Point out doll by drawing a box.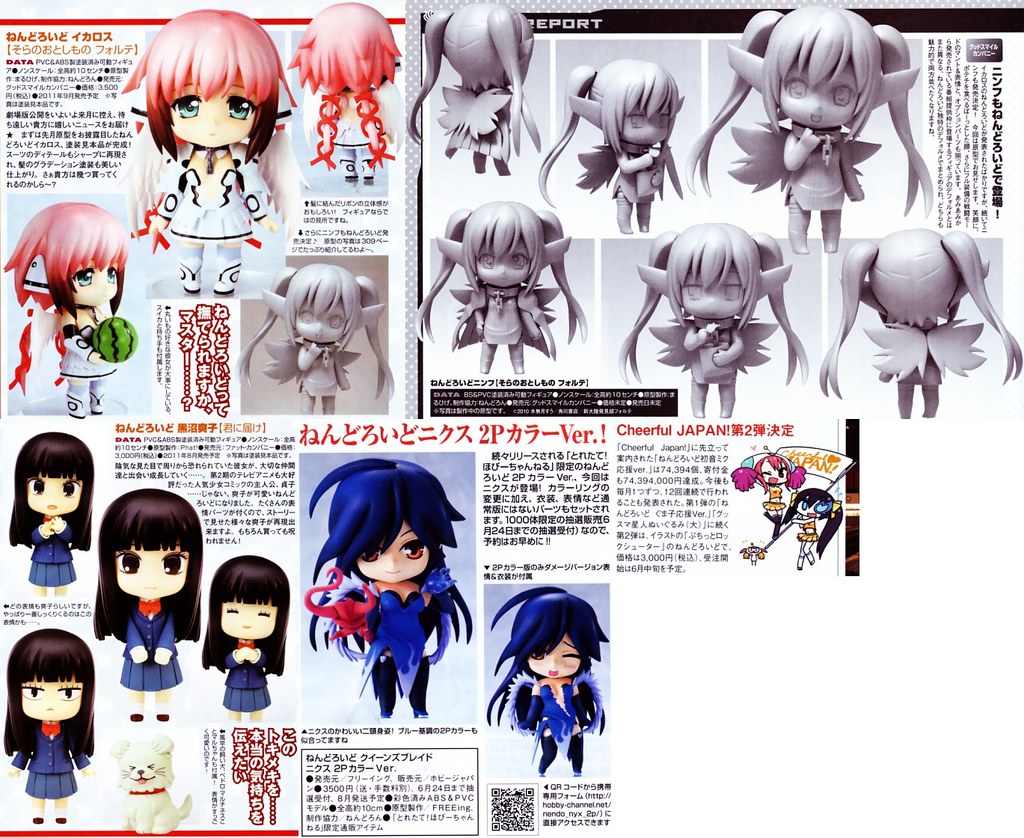
Rect(491, 584, 598, 756).
